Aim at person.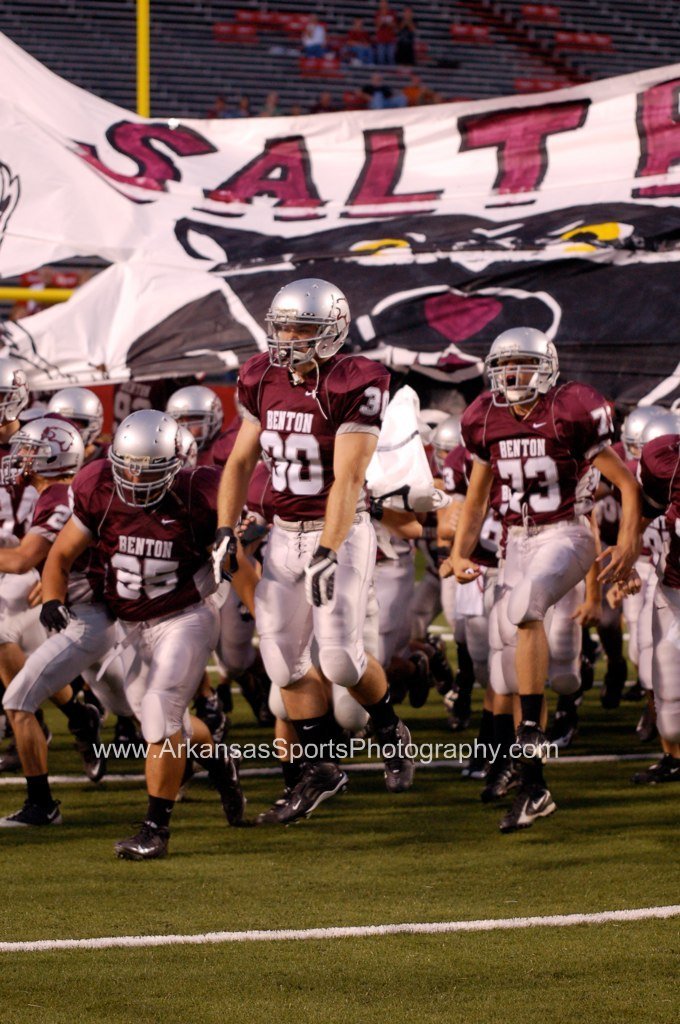
Aimed at detection(363, 73, 406, 108).
